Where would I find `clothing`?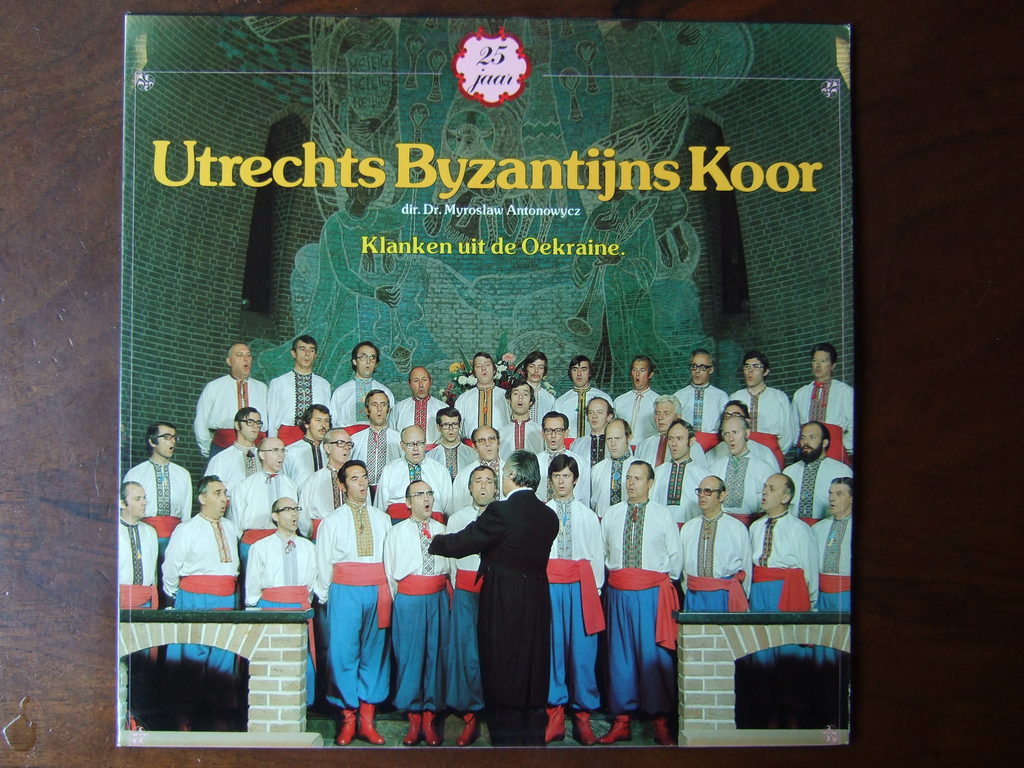
At bbox=[499, 415, 547, 464].
